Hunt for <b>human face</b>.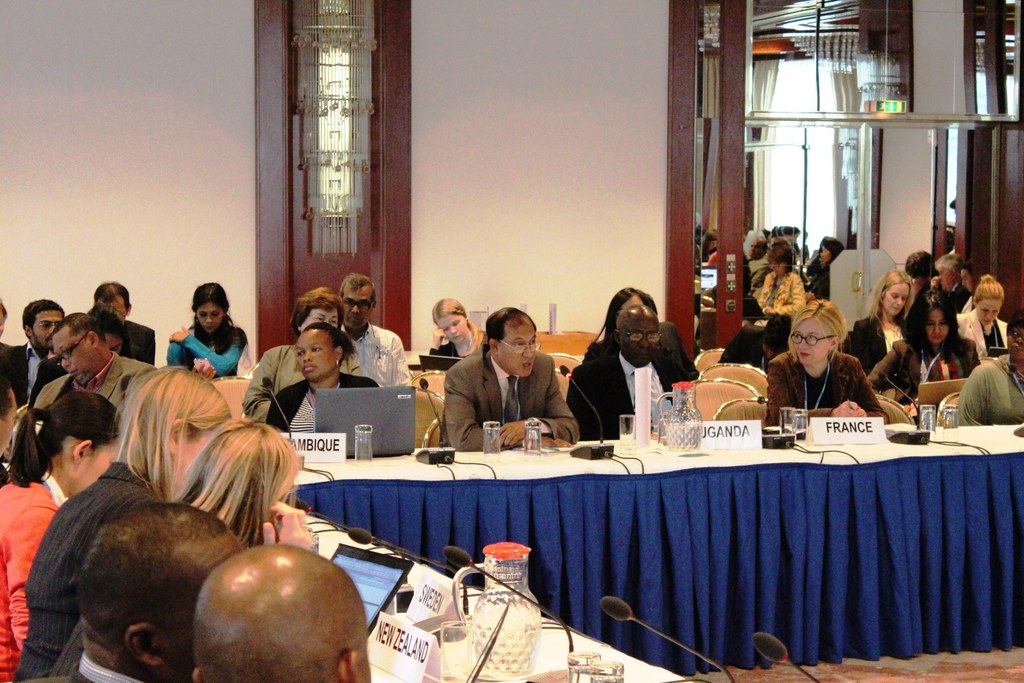
Hunted down at [976,299,1000,327].
